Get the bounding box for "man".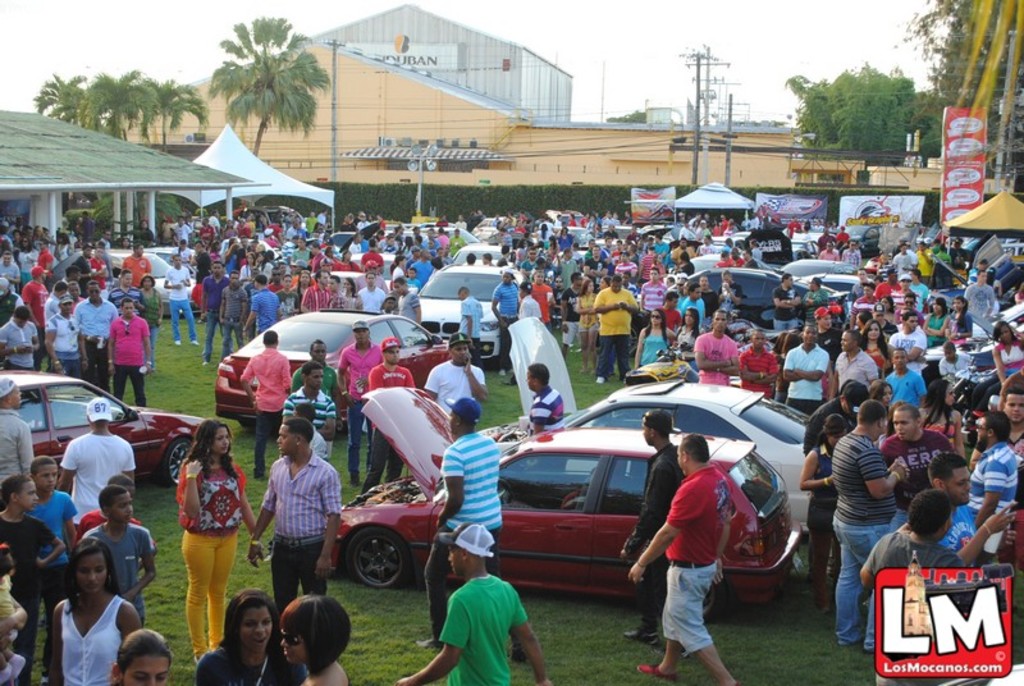
locate(419, 397, 525, 660).
